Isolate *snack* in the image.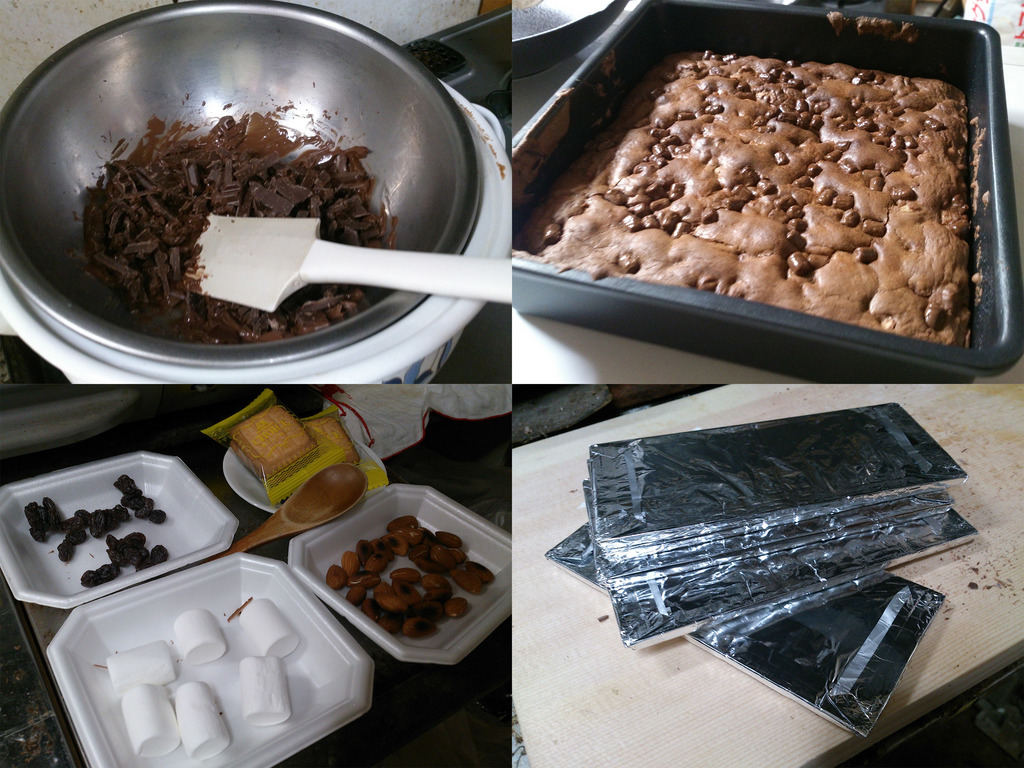
Isolated region: [left=324, top=513, right=495, bottom=636].
